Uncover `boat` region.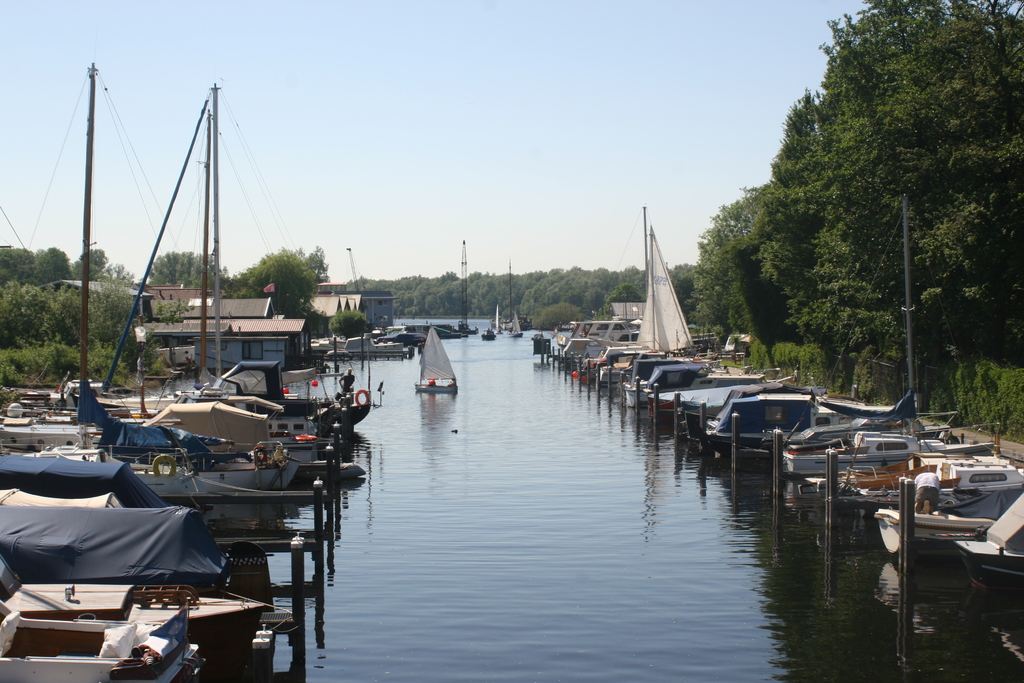
Uncovered: (left=0, top=595, right=210, bottom=682).
